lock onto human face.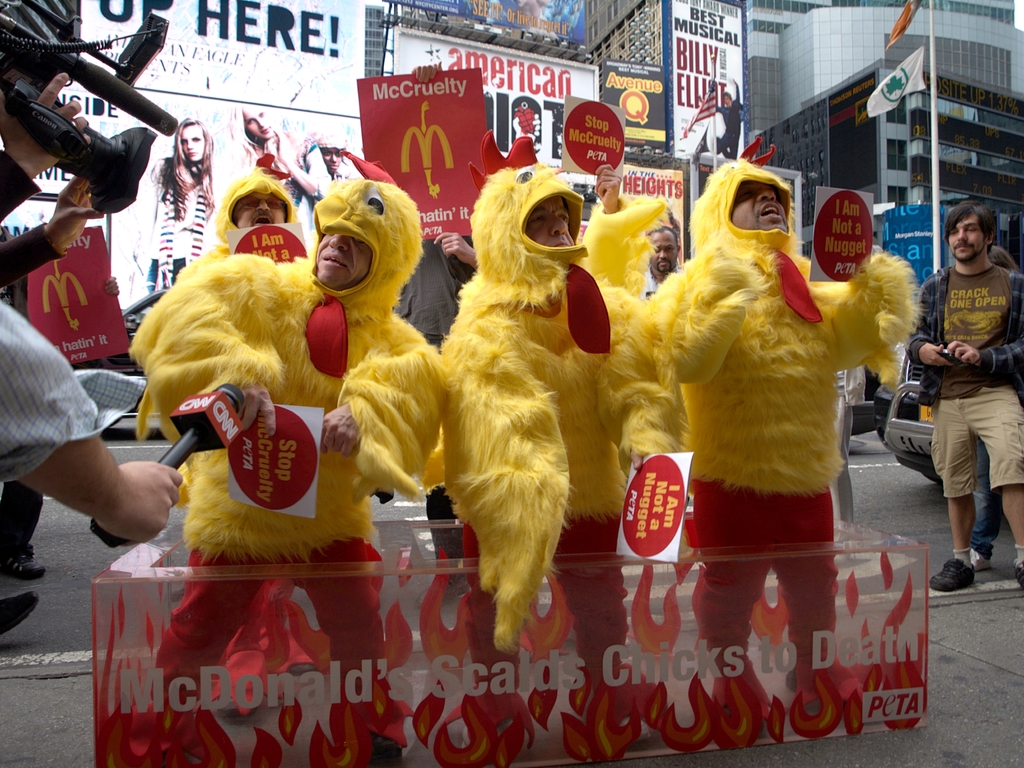
Locked: (left=180, top=121, right=206, bottom=161).
